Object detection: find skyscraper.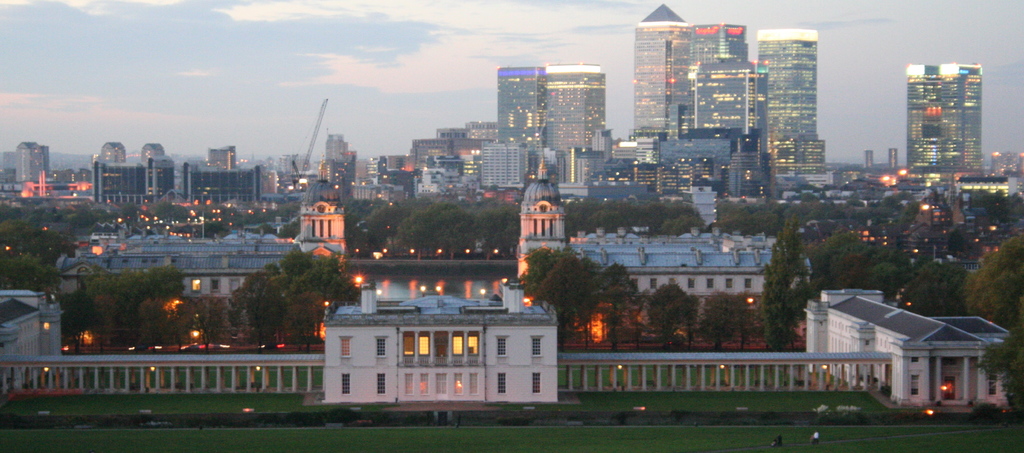
[908,65,985,180].
